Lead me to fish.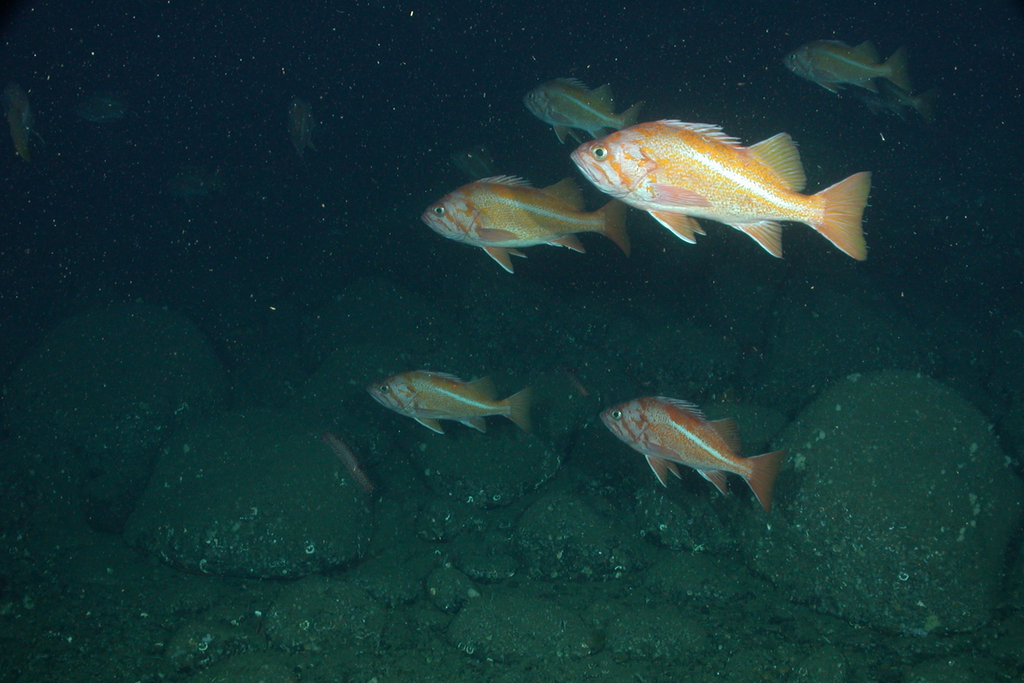
Lead to {"x1": 274, "y1": 97, "x2": 325, "y2": 152}.
